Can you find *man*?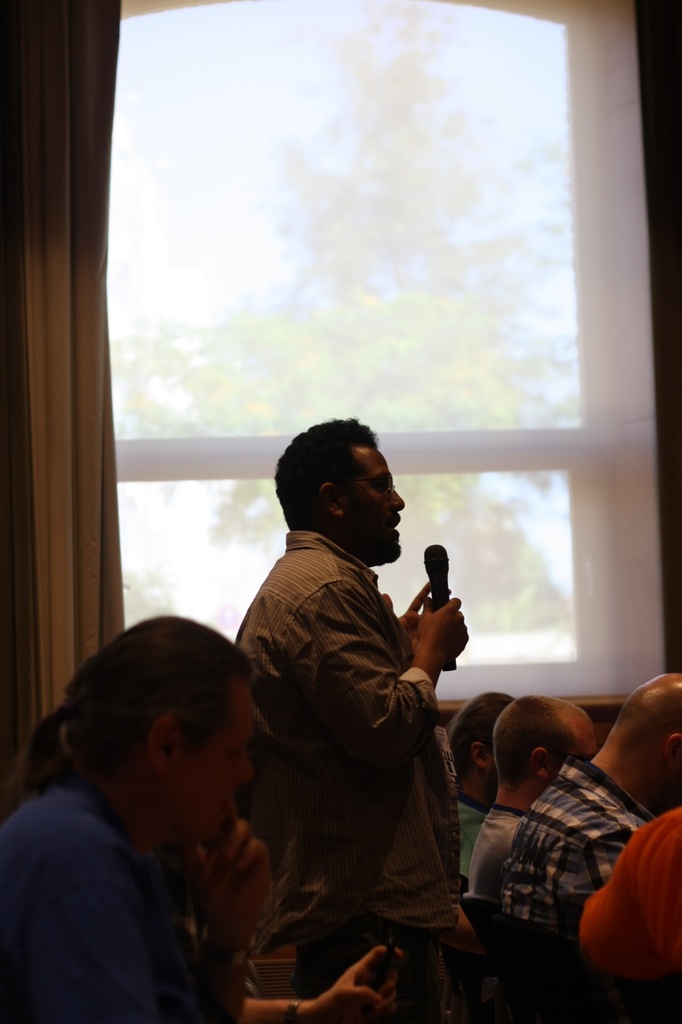
Yes, bounding box: left=0, top=609, right=281, bottom=1023.
